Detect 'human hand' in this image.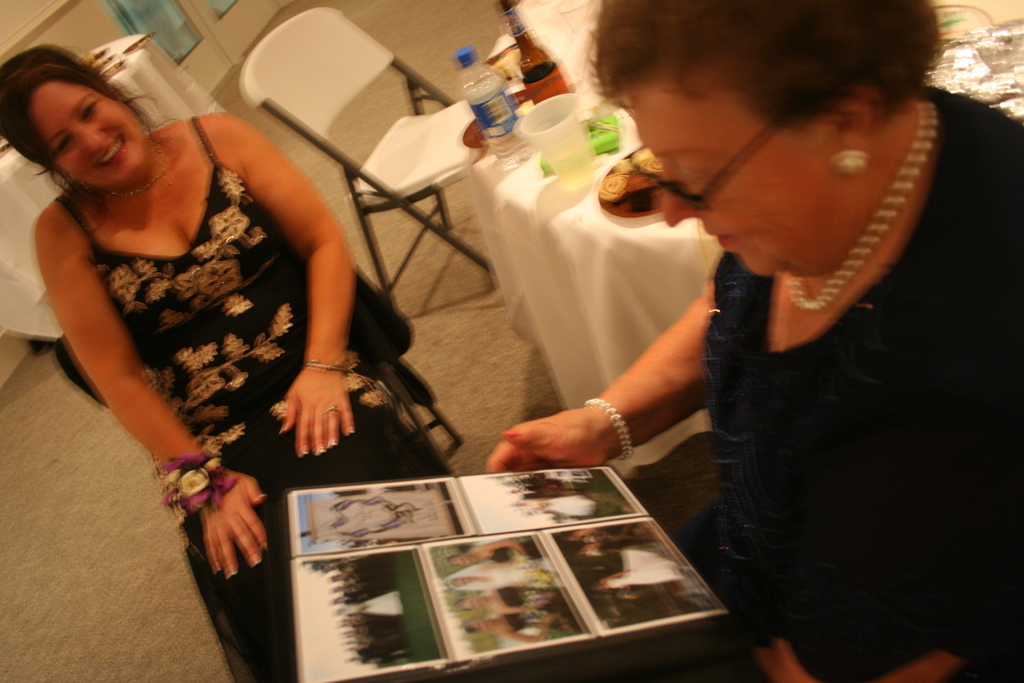
Detection: Rect(278, 364, 358, 461).
